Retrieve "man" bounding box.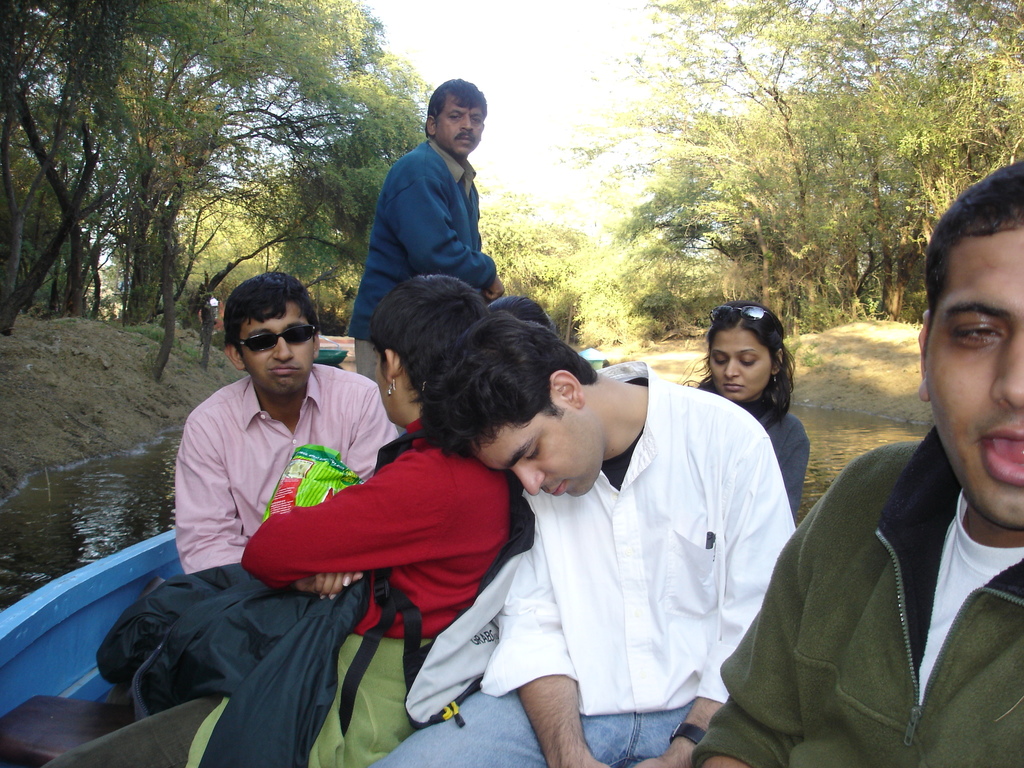
Bounding box: [457, 321, 810, 763].
